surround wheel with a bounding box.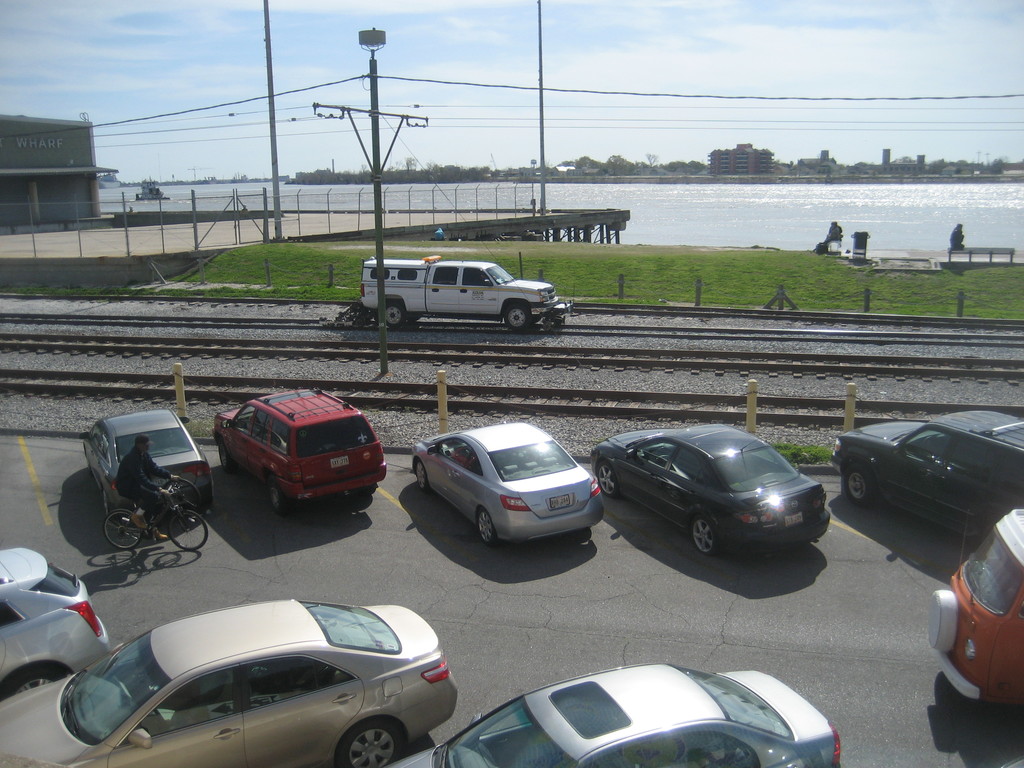
<region>385, 300, 403, 326</region>.
